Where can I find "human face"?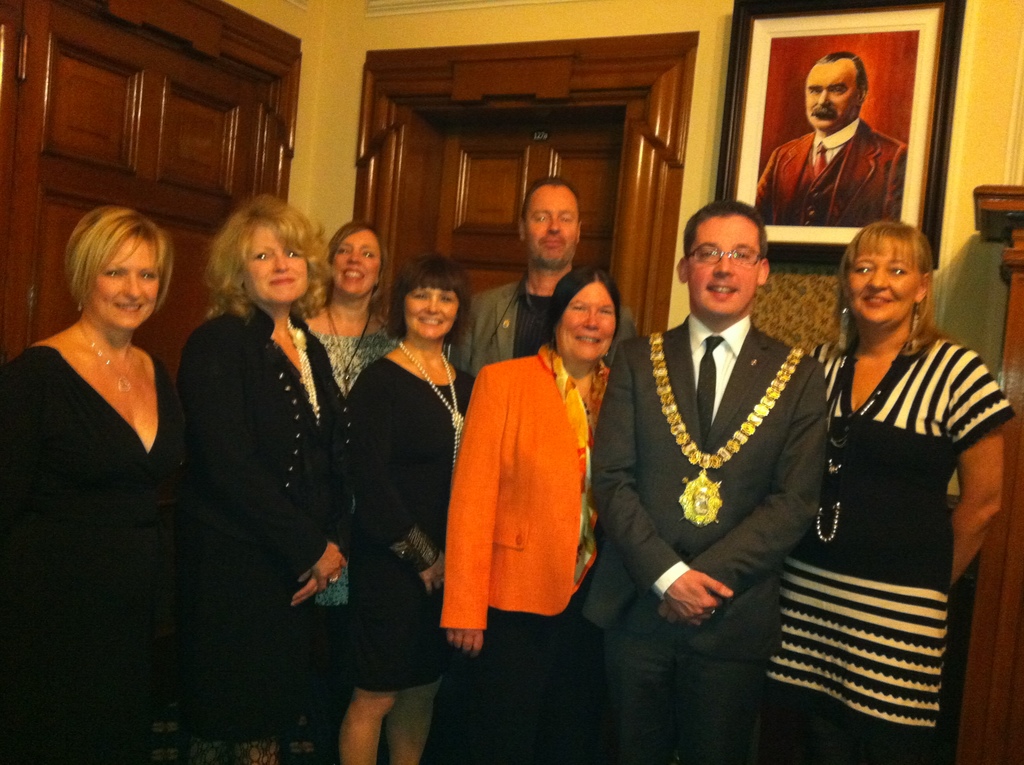
You can find it at BBox(845, 233, 924, 319).
